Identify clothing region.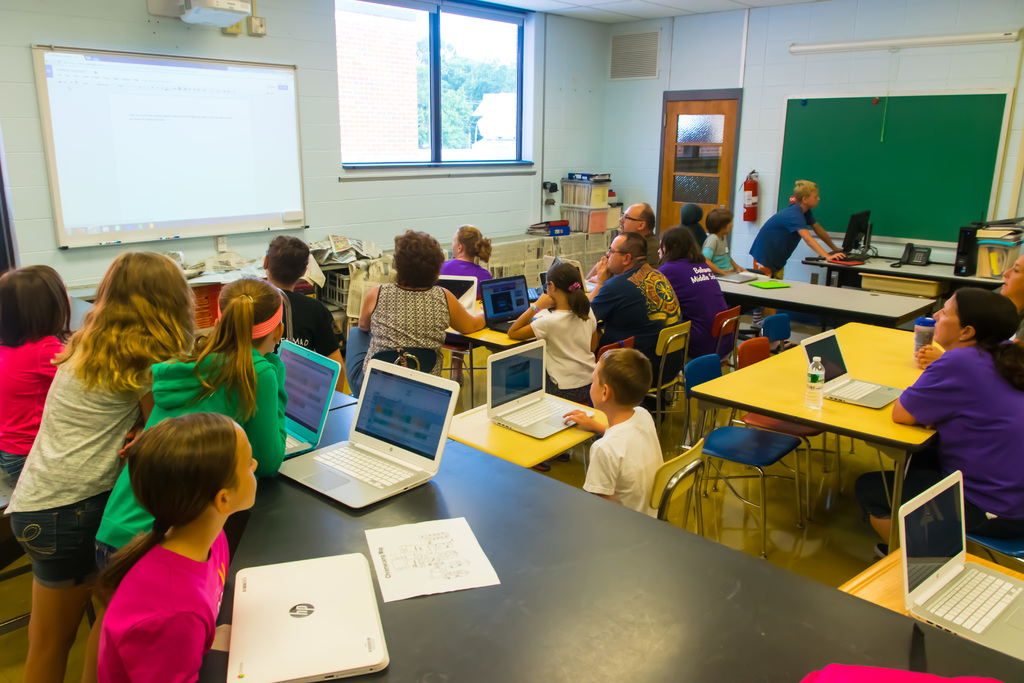
Region: left=672, top=268, right=748, bottom=349.
